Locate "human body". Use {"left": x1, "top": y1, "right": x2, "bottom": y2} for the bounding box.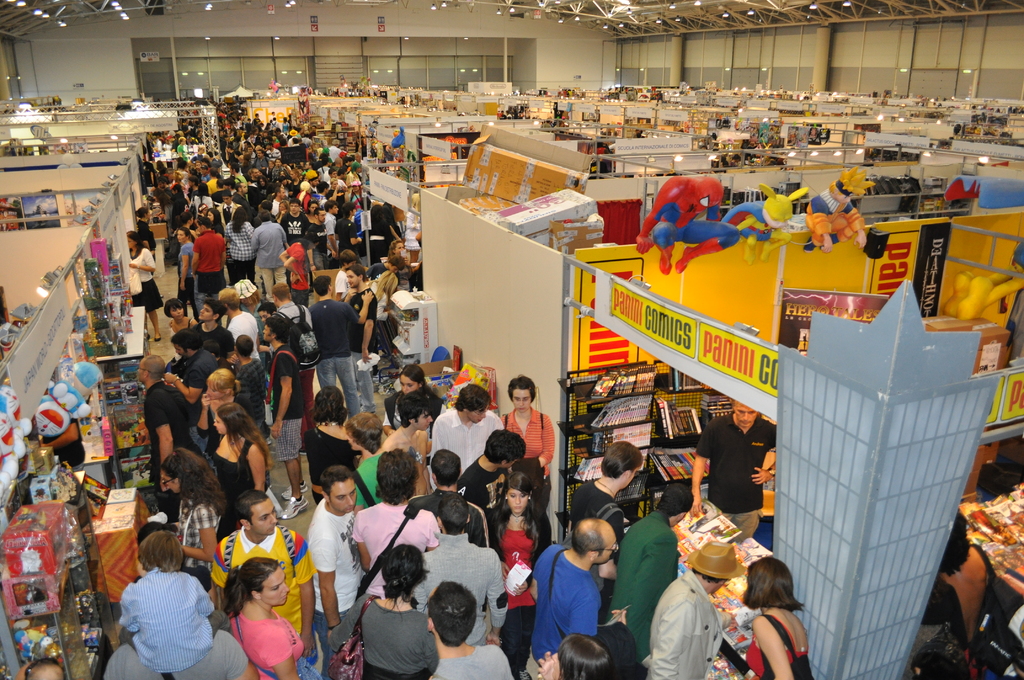
{"left": 147, "top": 387, "right": 184, "bottom": 482}.
